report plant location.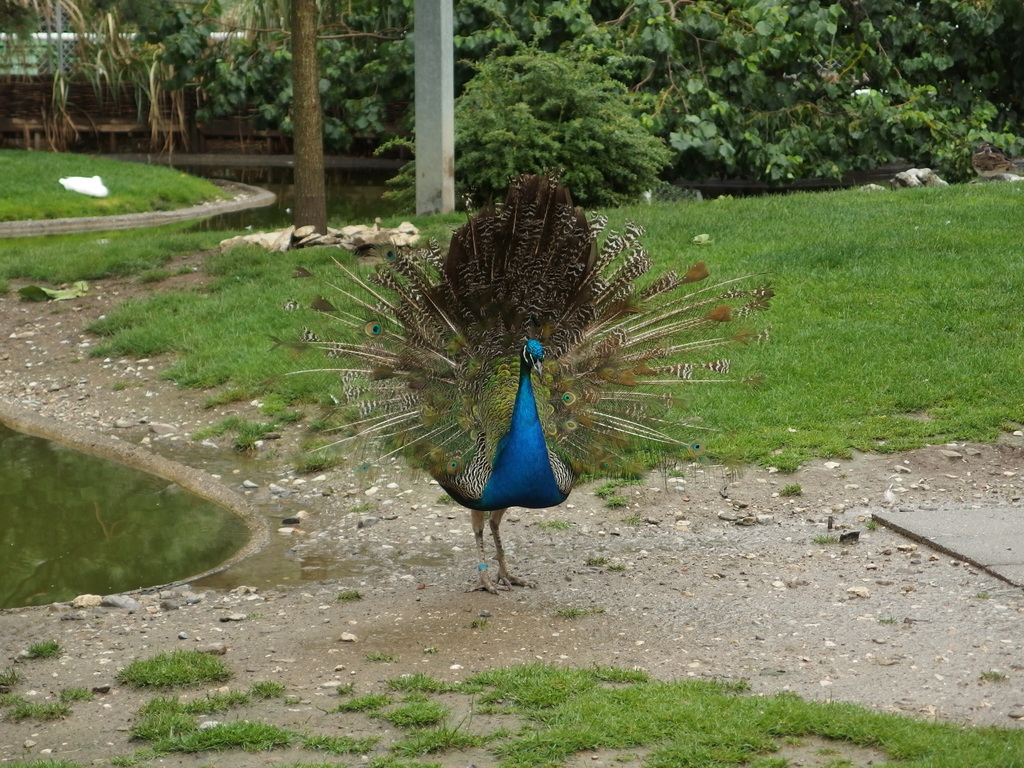
Report: [0, 750, 65, 767].
